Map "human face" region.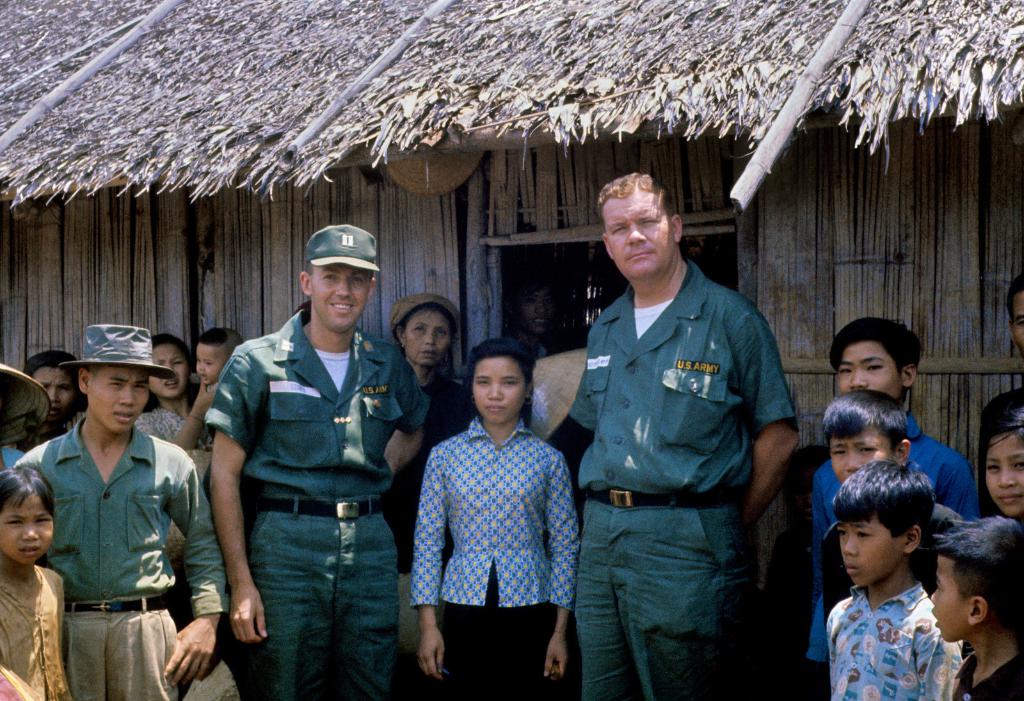
Mapped to crop(925, 558, 970, 634).
